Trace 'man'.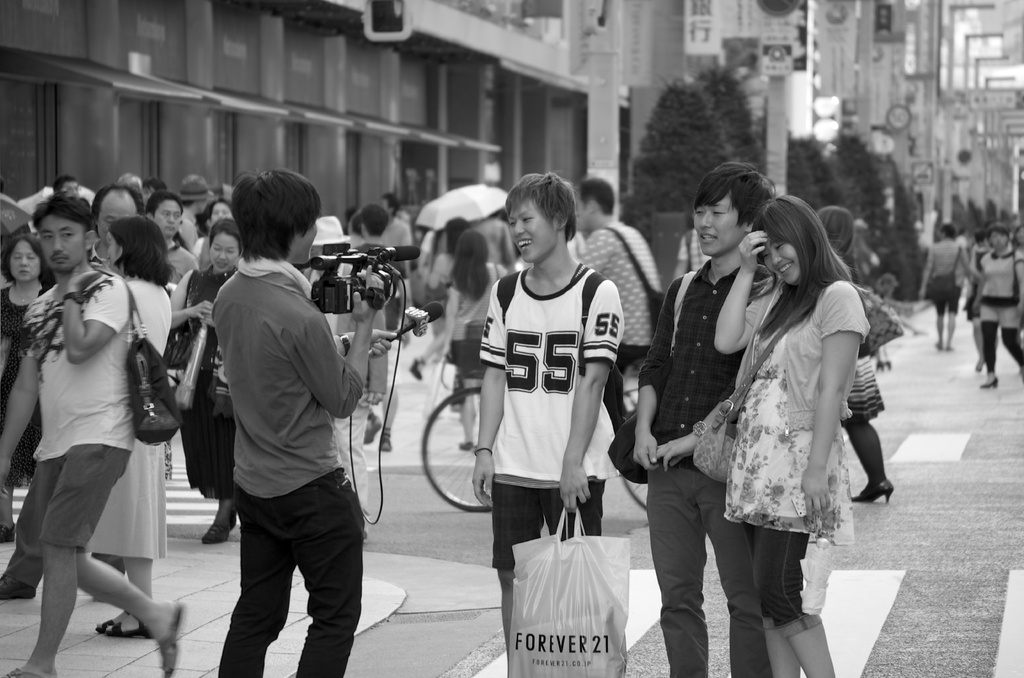
Traced to select_region(0, 197, 180, 677).
